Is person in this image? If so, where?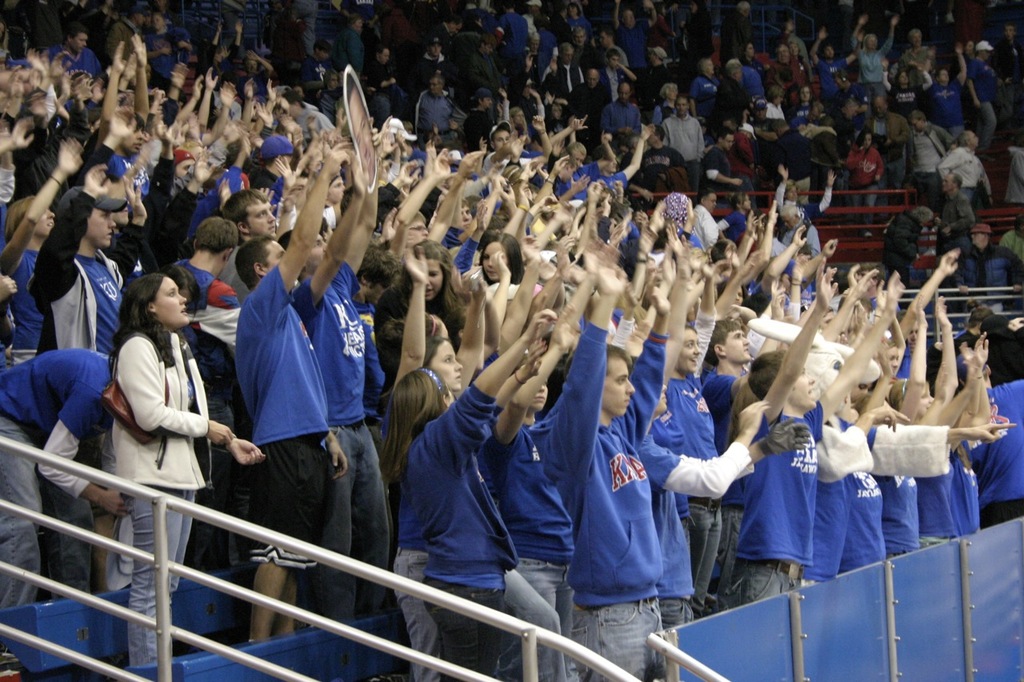
Yes, at 774 165 837 223.
